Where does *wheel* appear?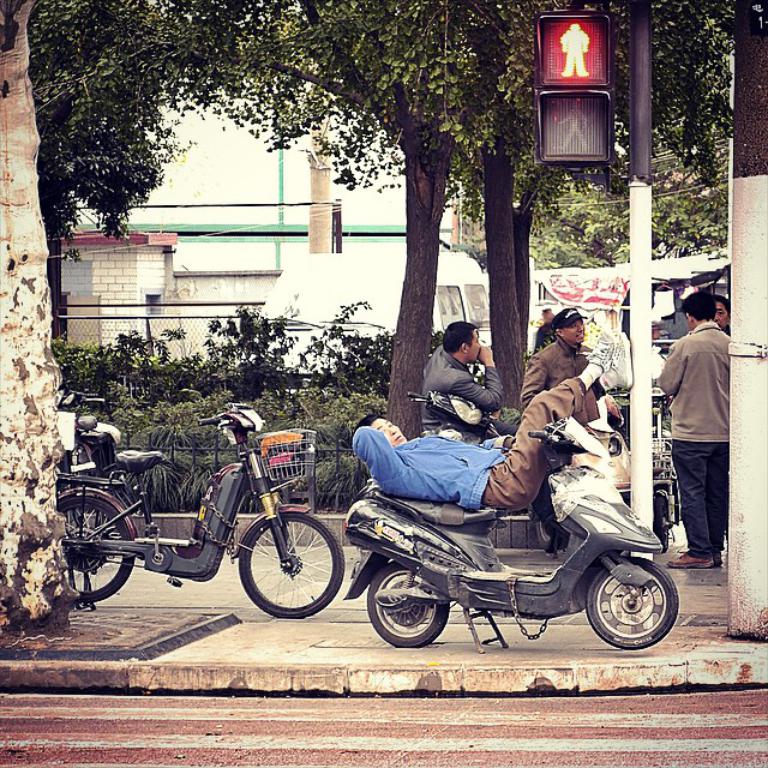
Appears at (left=581, top=559, right=678, bottom=649).
